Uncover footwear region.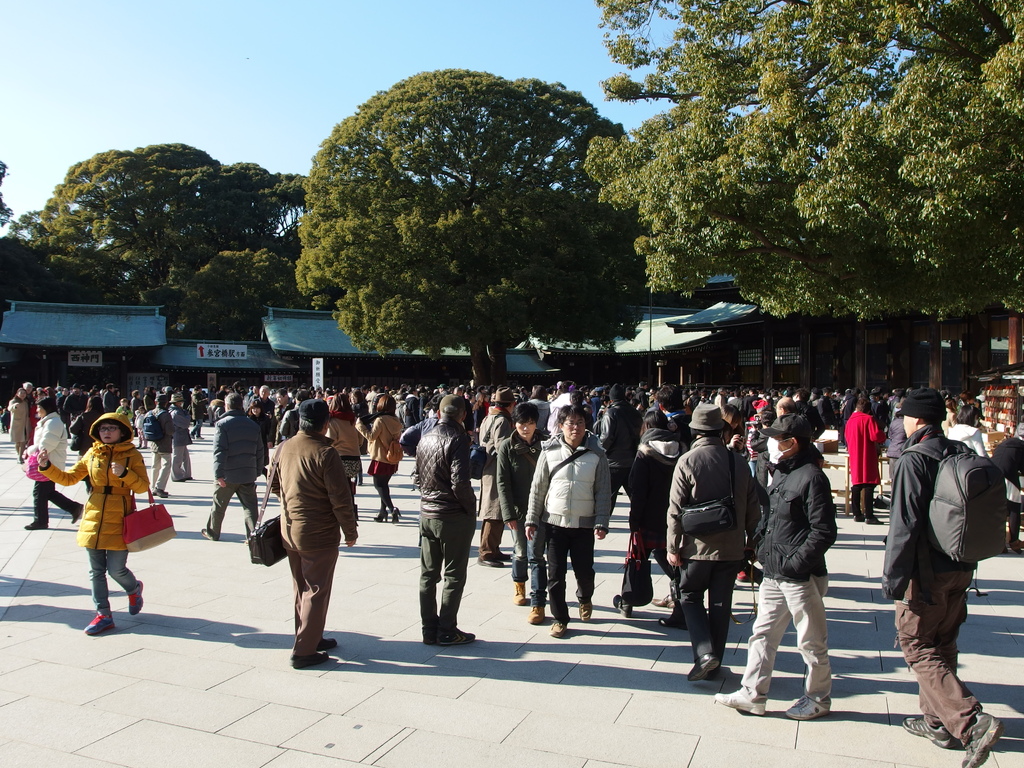
Uncovered: box=[1013, 545, 1023, 556].
